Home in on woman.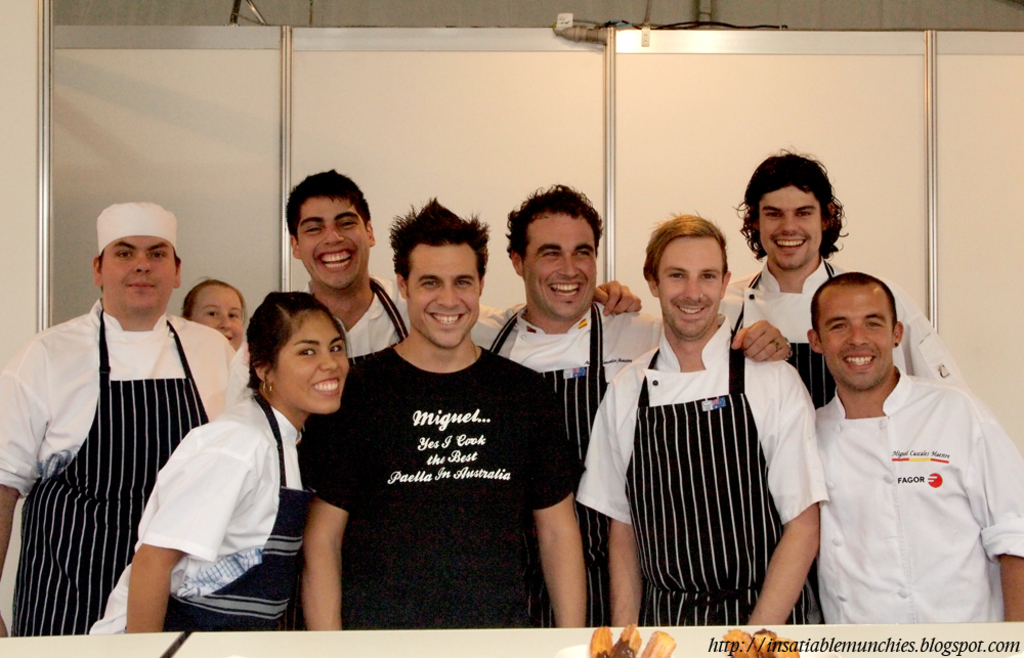
Homed in at x1=116, y1=283, x2=336, y2=632.
